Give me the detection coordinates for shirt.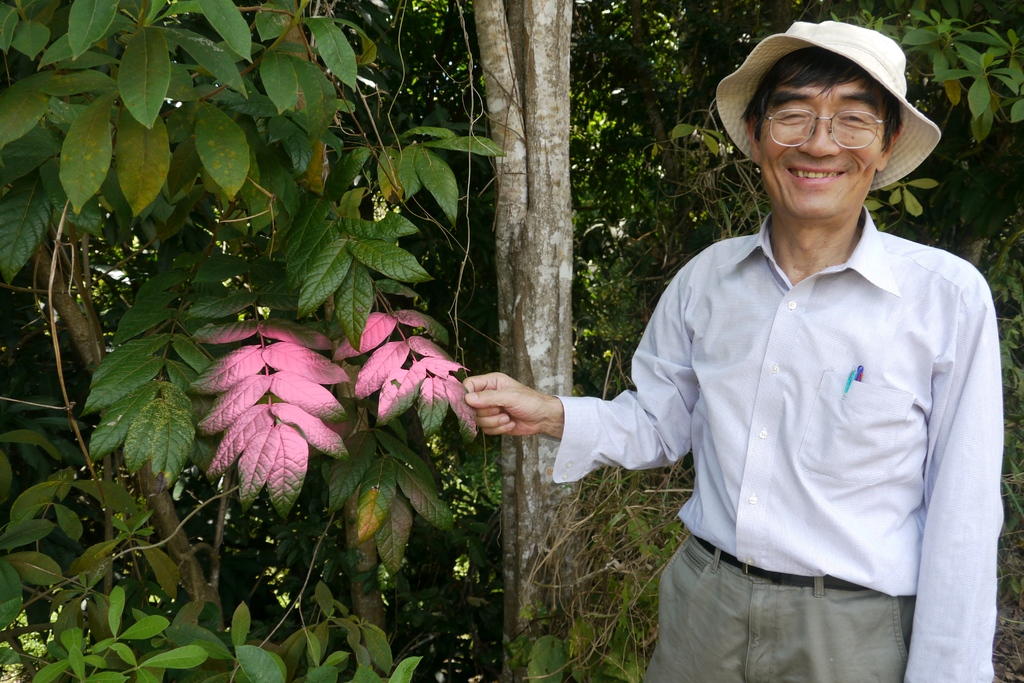
Rect(549, 204, 1005, 682).
